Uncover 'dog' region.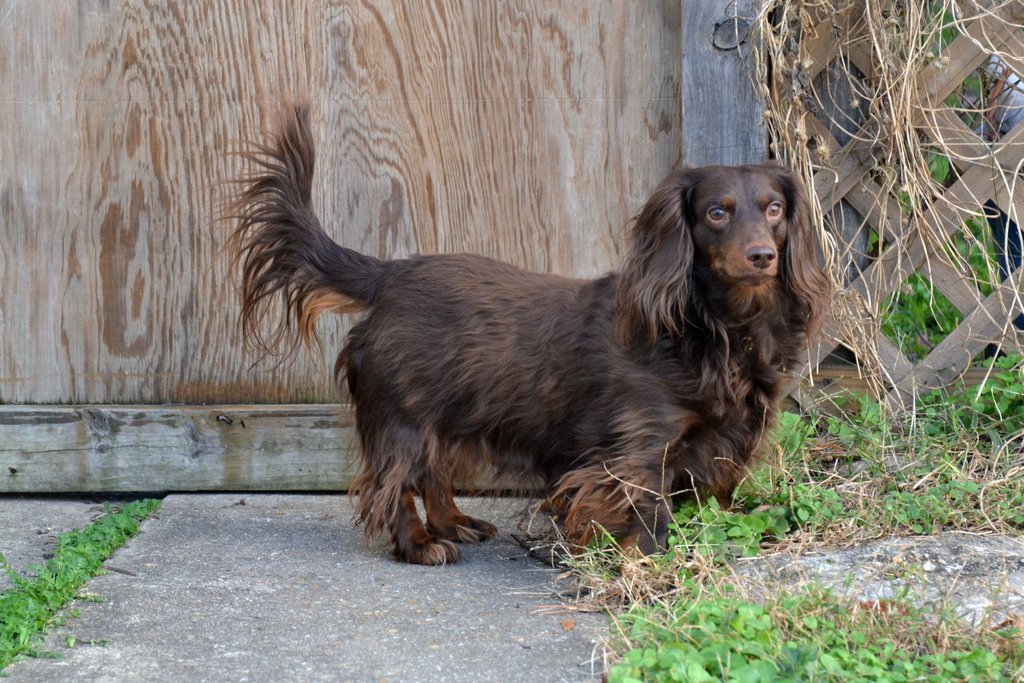
Uncovered: Rect(206, 99, 831, 572).
